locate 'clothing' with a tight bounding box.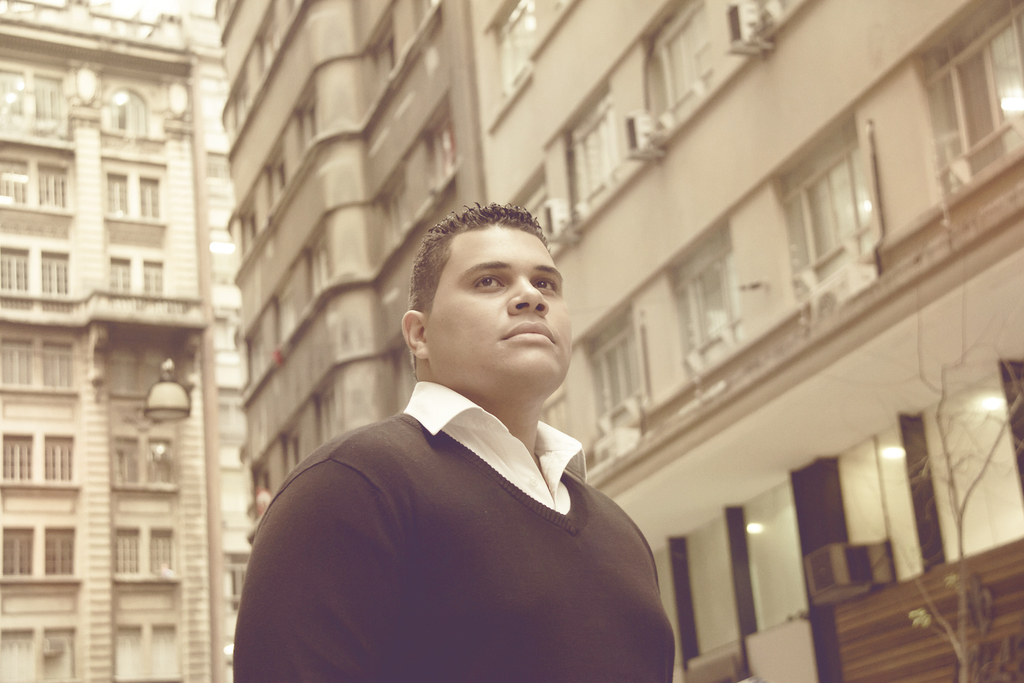
bbox=(261, 351, 664, 682).
